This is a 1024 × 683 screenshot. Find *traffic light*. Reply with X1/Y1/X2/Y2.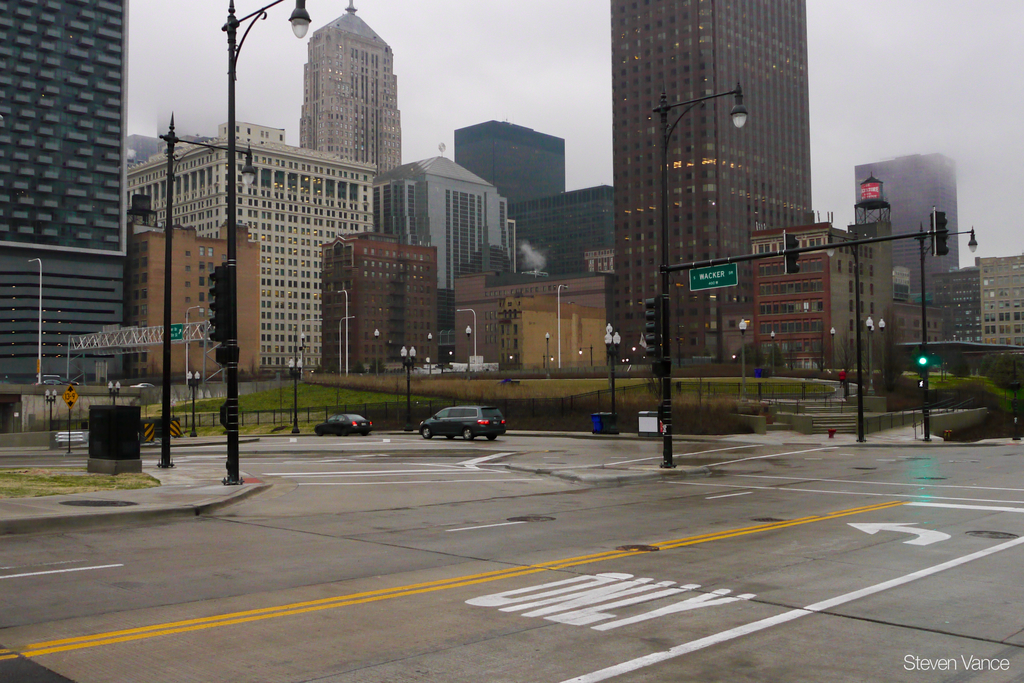
917/378/925/388.
